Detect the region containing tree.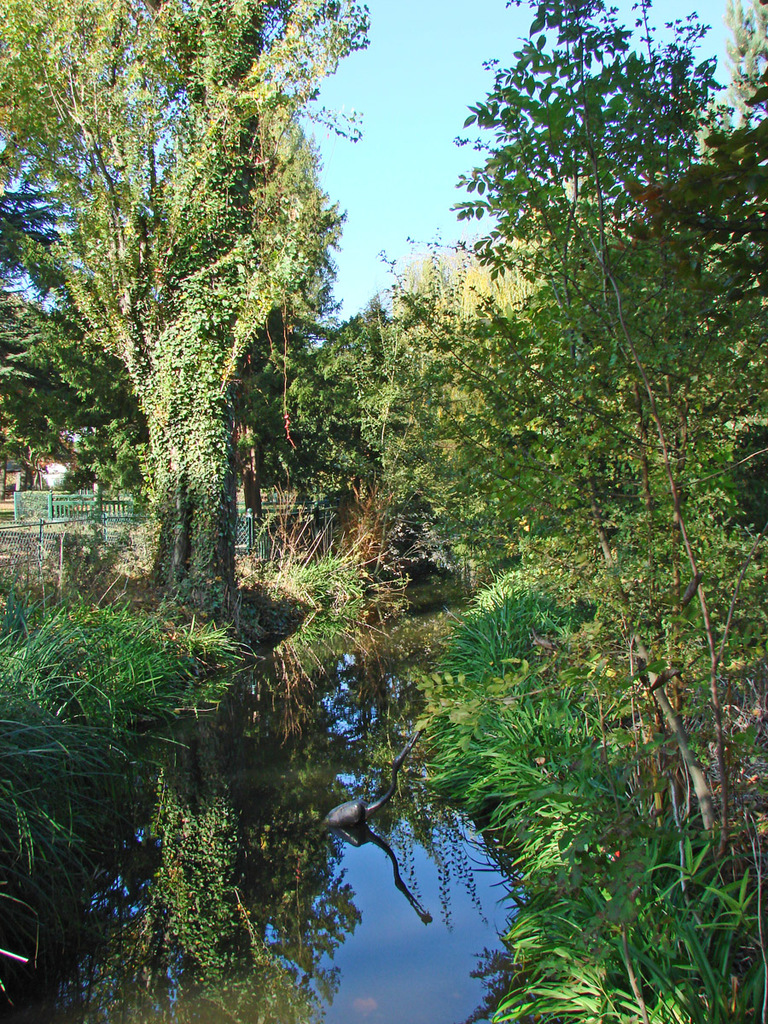
[left=339, top=239, right=568, bottom=545].
